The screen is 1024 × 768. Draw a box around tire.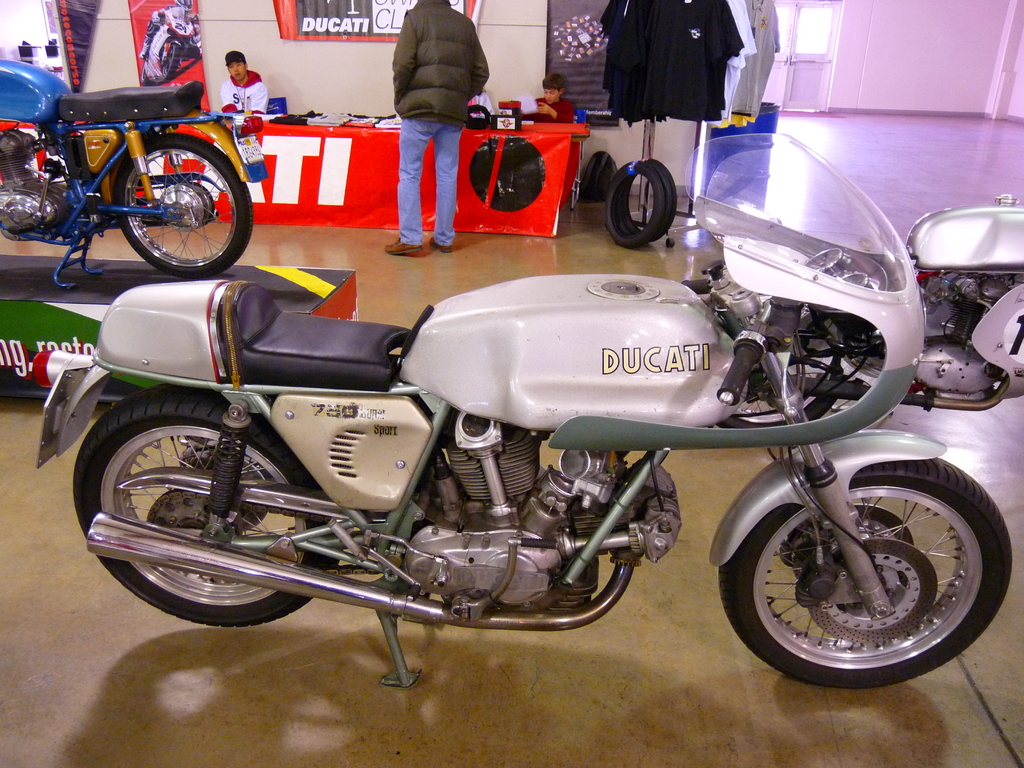
select_region(630, 159, 677, 241).
